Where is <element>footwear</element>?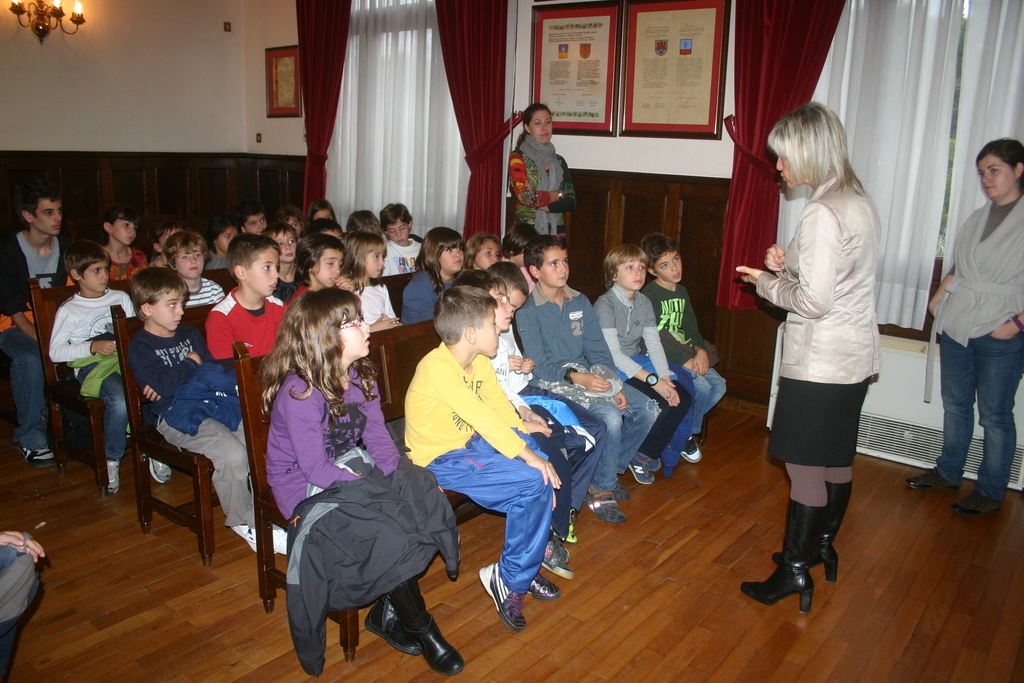
<box>682,435,701,463</box>.
